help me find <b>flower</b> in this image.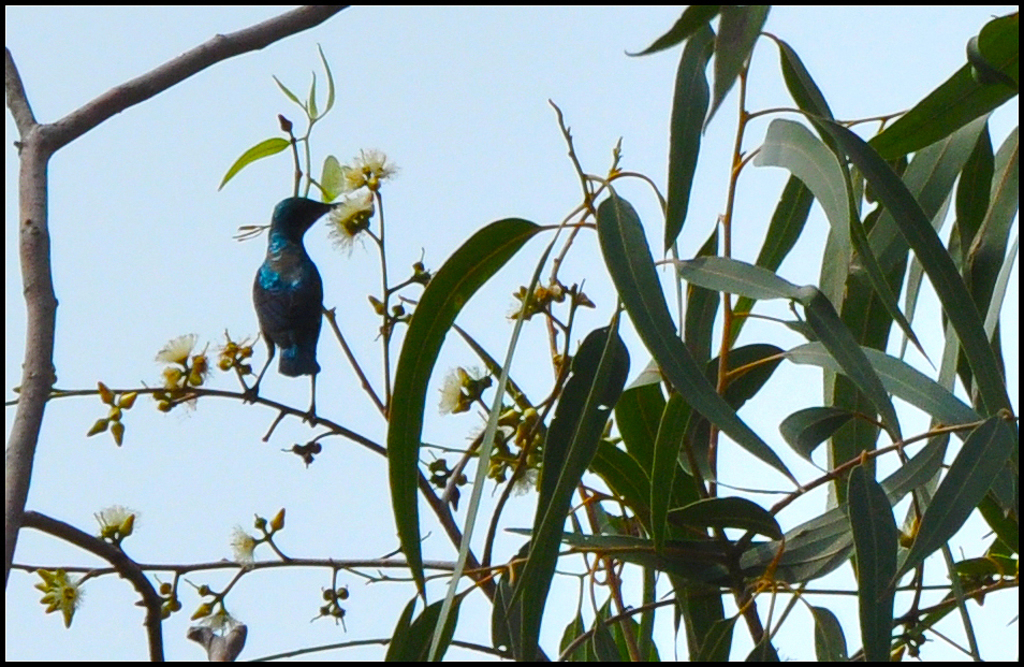
Found it: locate(228, 526, 263, 566).
